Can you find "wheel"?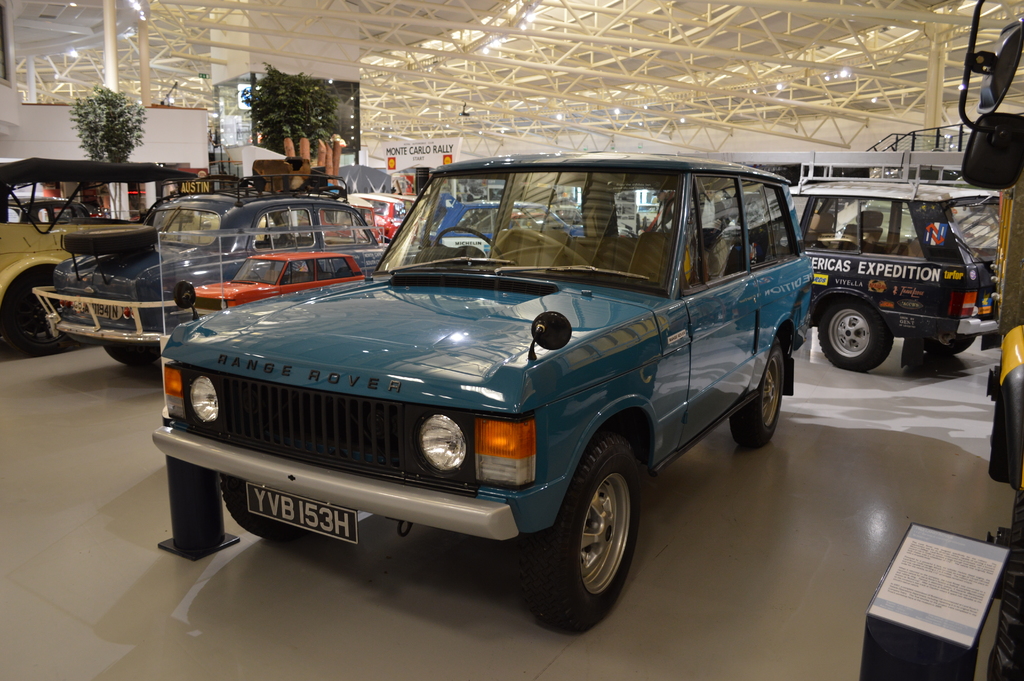
Yes, bounding box: 924:334:975:354.
